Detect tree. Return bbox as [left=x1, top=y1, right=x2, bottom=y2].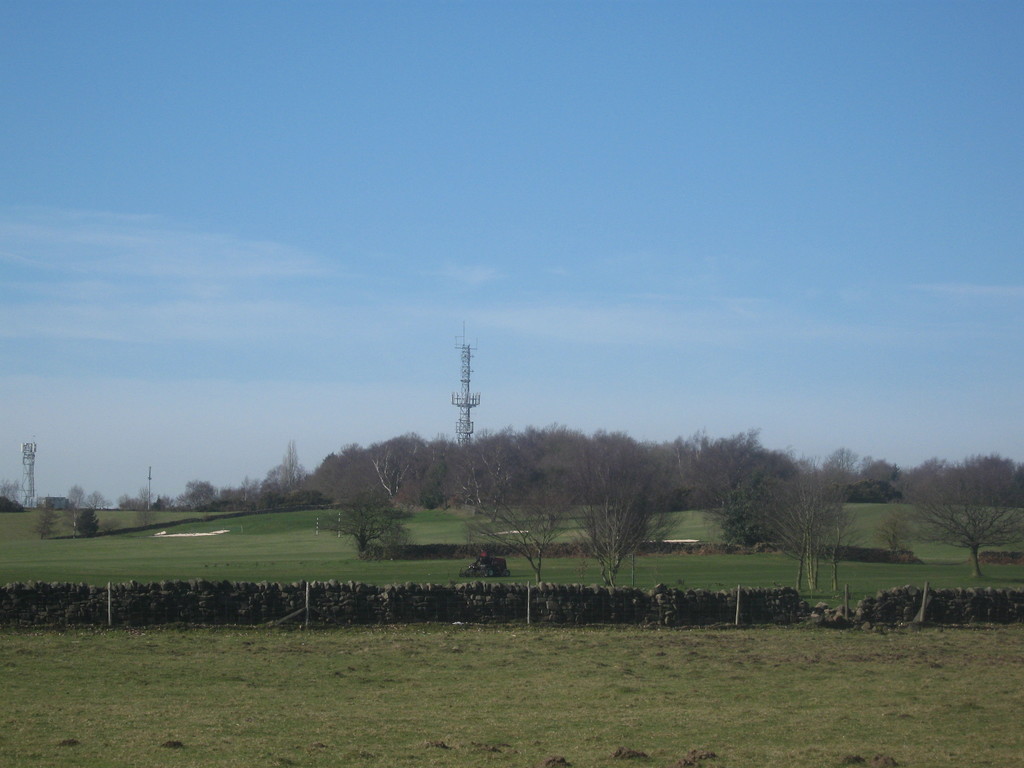
[left=874, top=509, right=916, bottom=558].
